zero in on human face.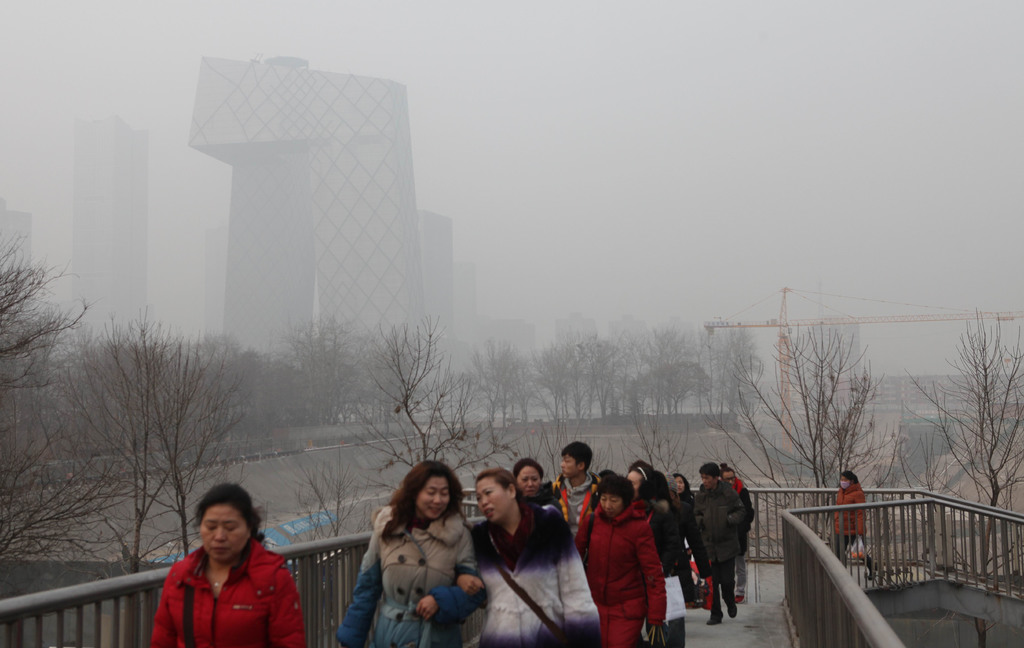
Zeroed in: rect(722, 469, 734, 486).
